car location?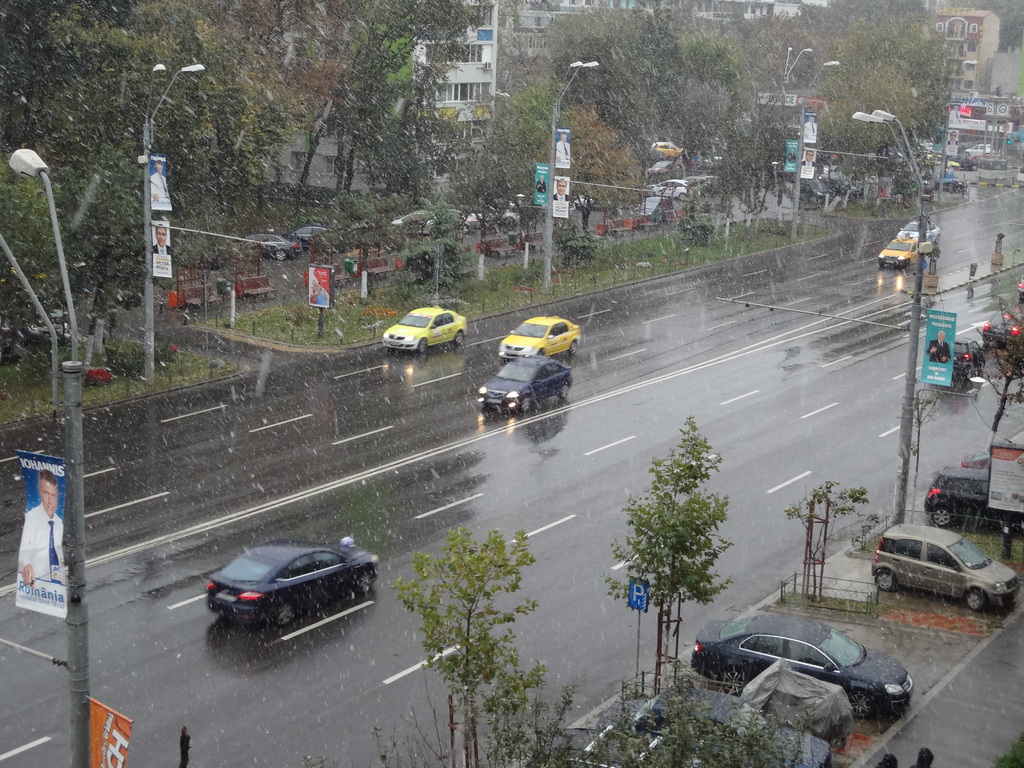
[x1=984, y1=307, x2=1021, y2=346]
